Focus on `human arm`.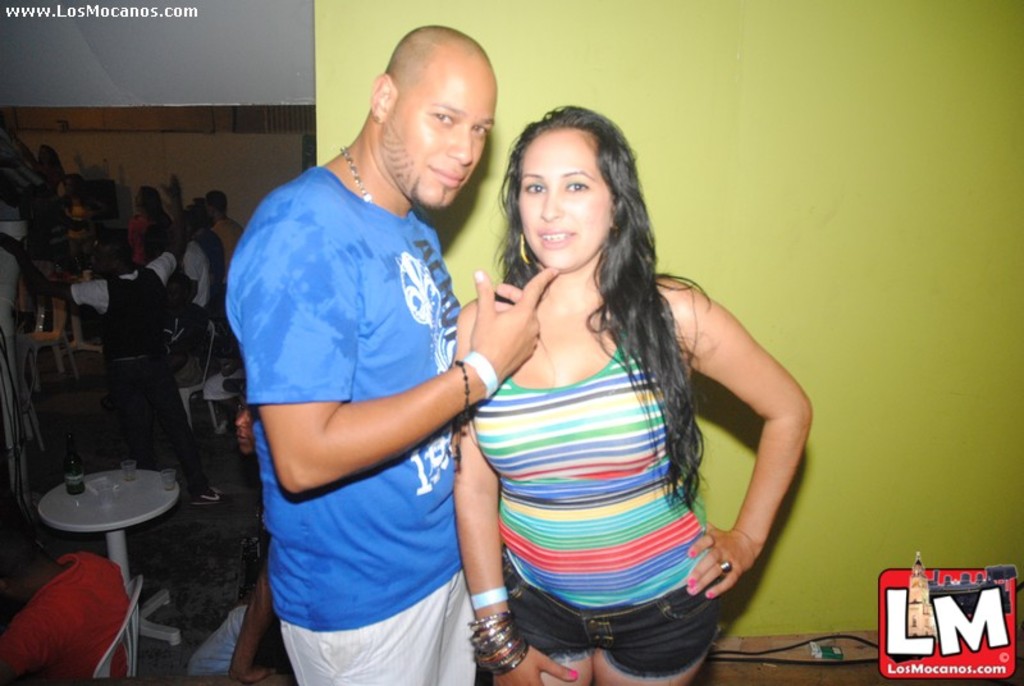
Focused at 219/215/562/504.
